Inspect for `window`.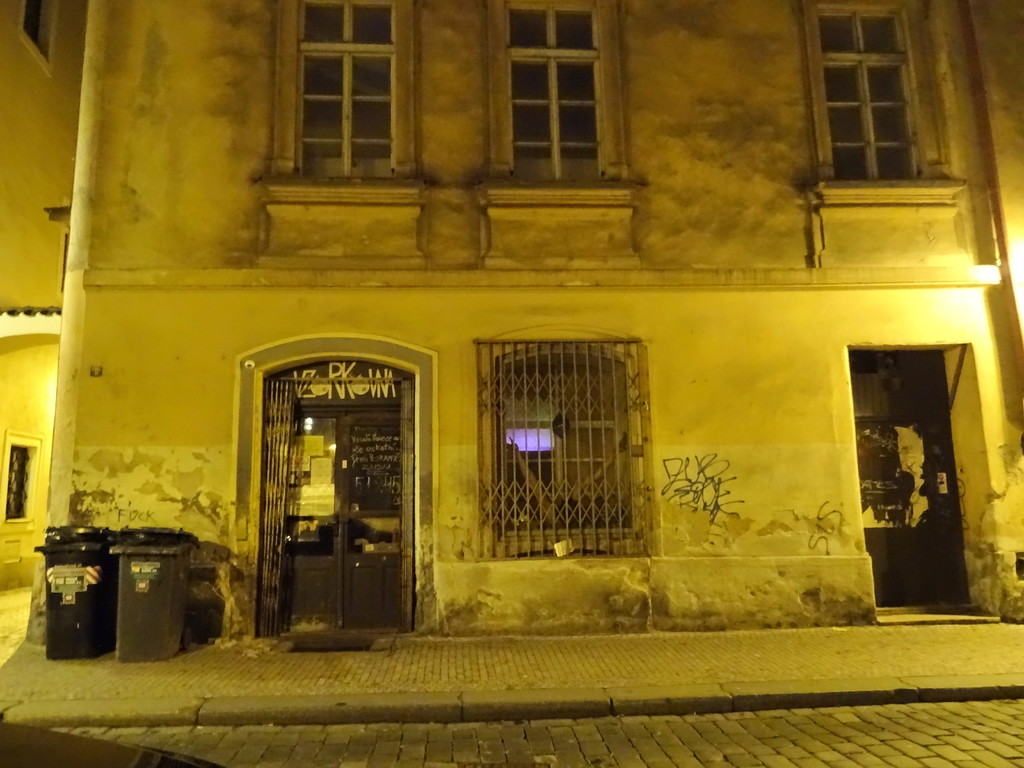
Inspection: (19, 0, 58, 78).
